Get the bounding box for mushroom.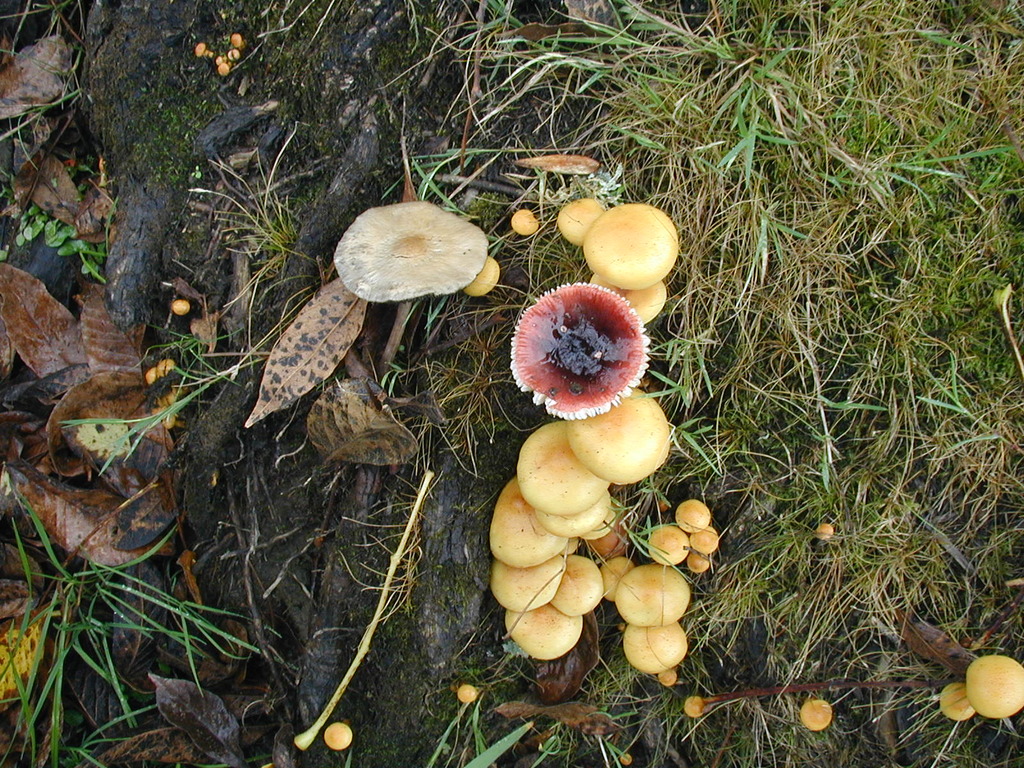
crop(333, 197, 488, 370).
